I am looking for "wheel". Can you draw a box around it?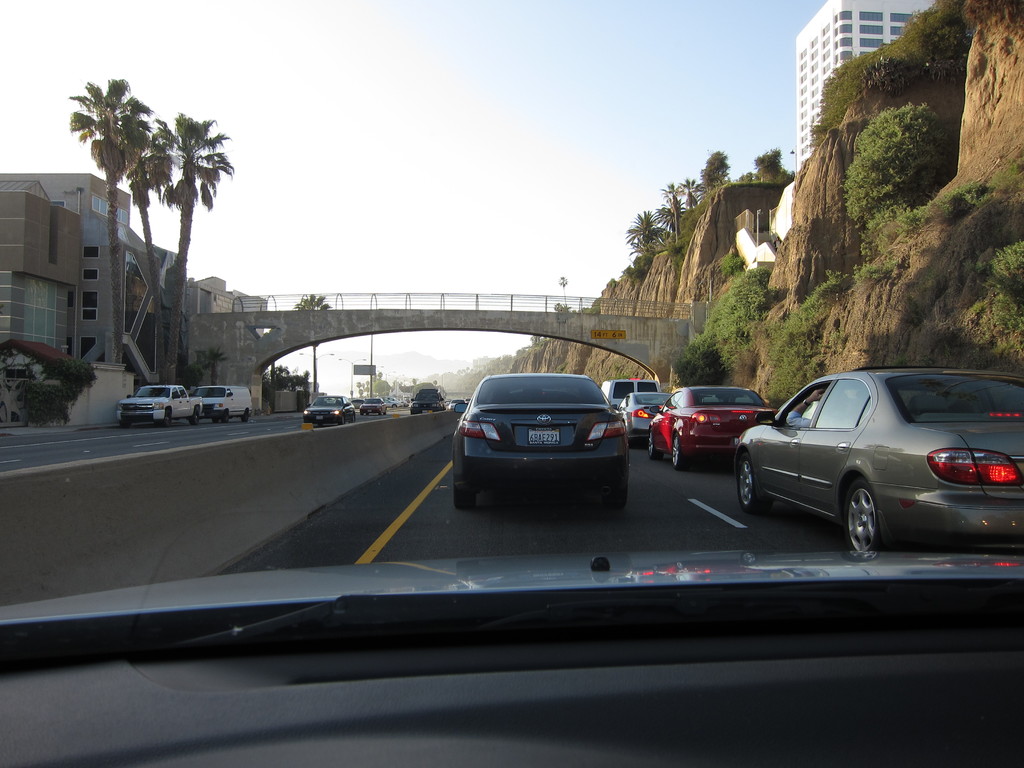
Sure, the bounding box is crop(163, 409, 172, 426).
